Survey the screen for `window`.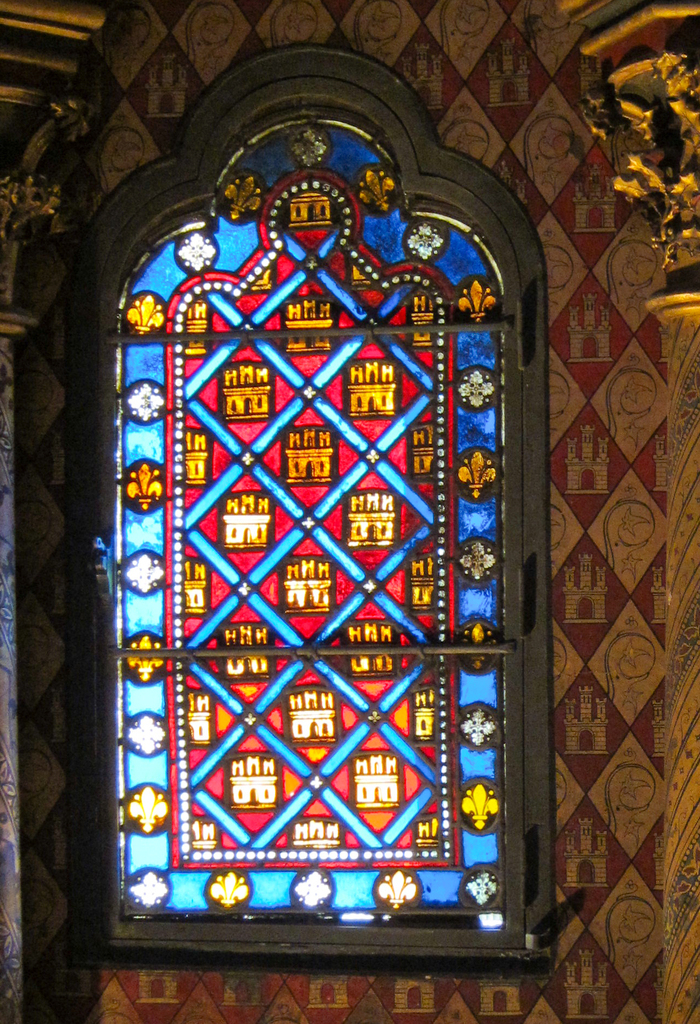
Survey found: rect(61, 48, 549, 968).
